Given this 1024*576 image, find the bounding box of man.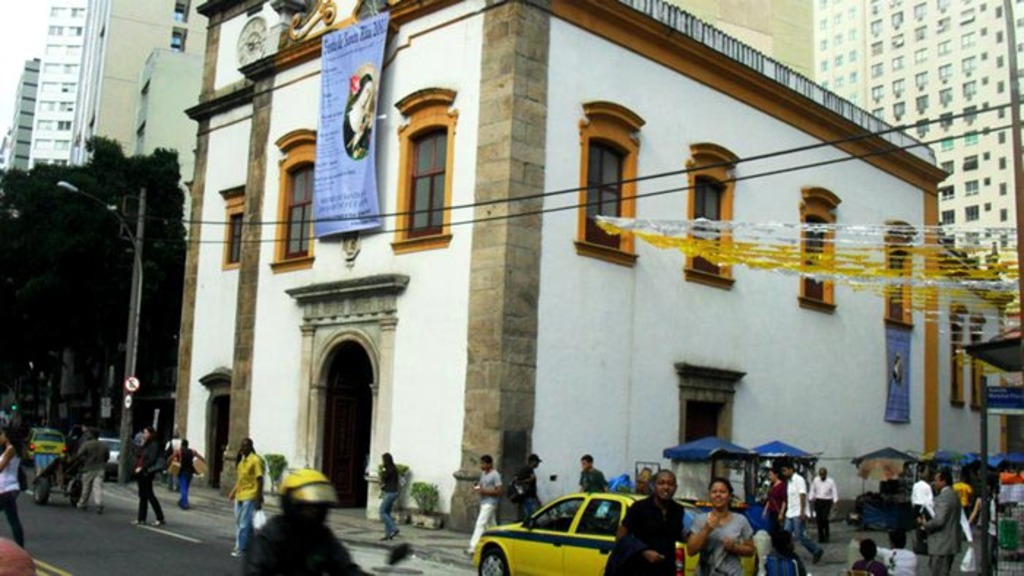
(x1=508, y1=455, x2=543, y2=520).
